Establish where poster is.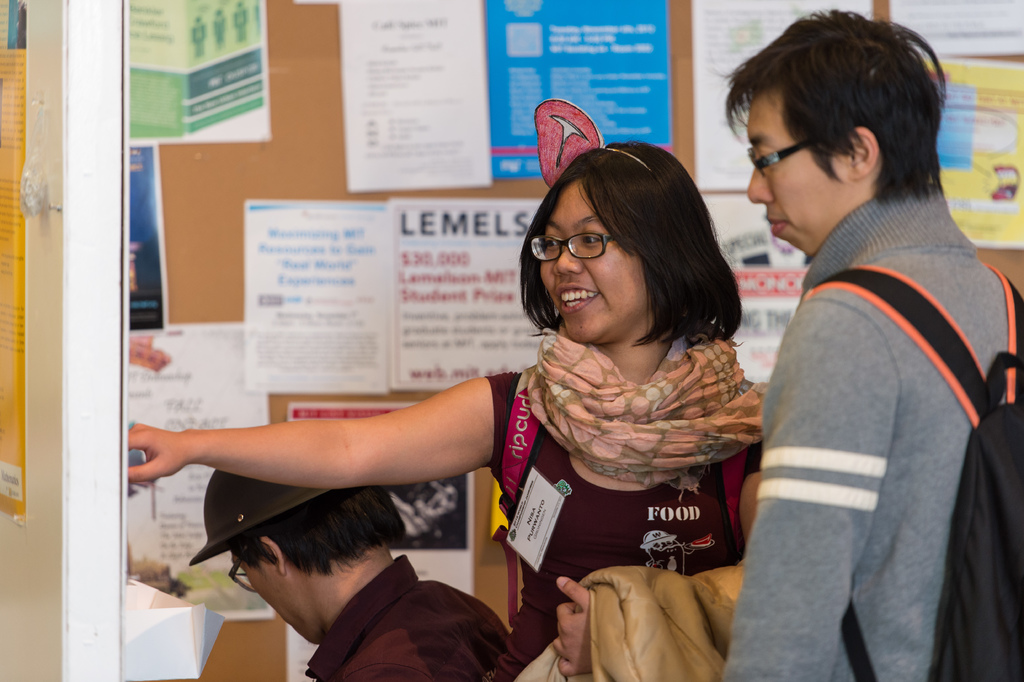
Established at select_region(329, 0, 493, 188).
